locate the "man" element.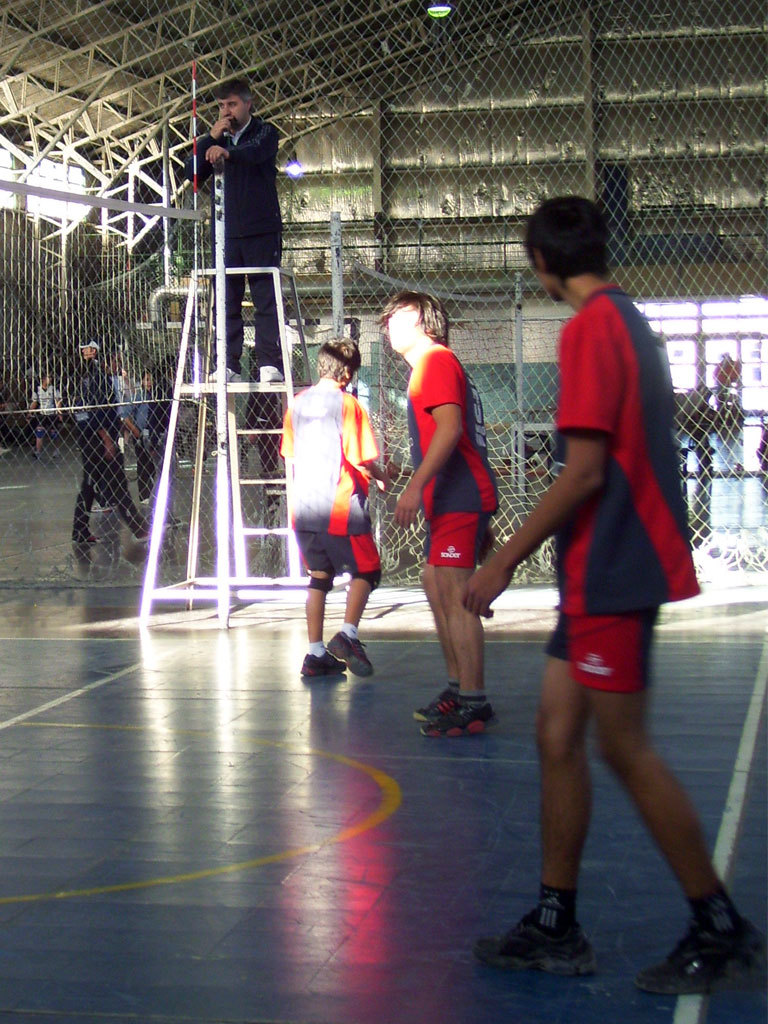
Element bbox: <bbox>712, 349, 739, 423</bbox>.
